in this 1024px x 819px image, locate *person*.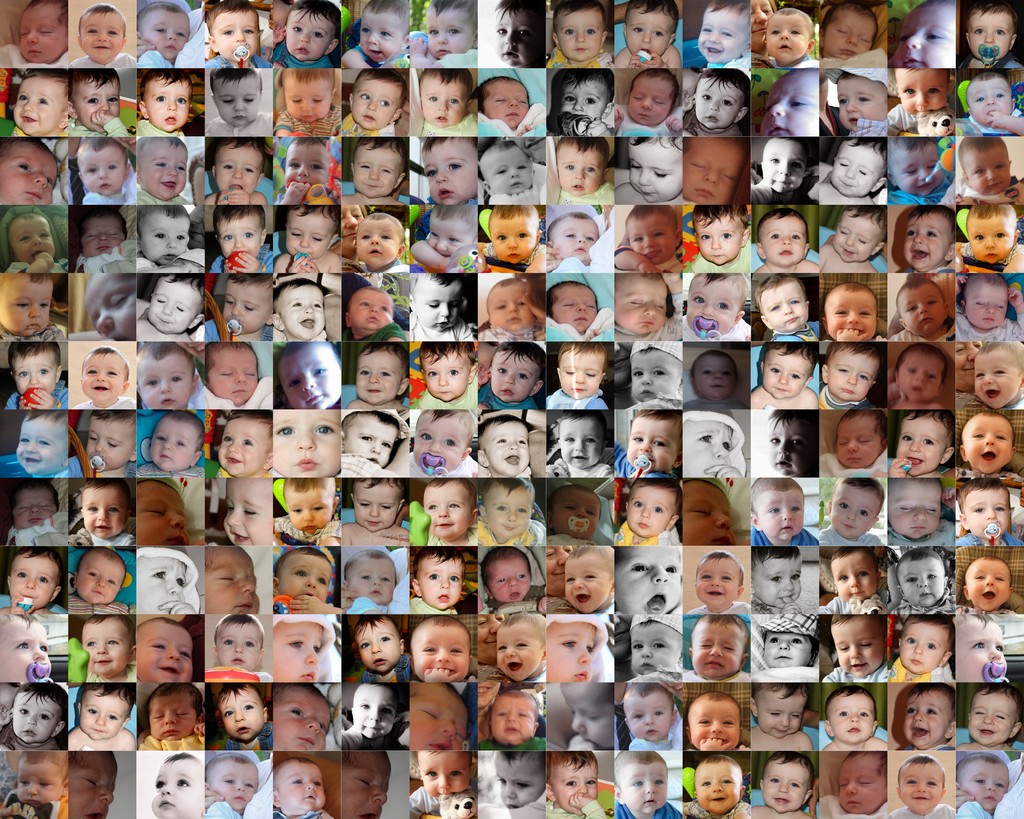
Bounding box: 423:479:476:547.
